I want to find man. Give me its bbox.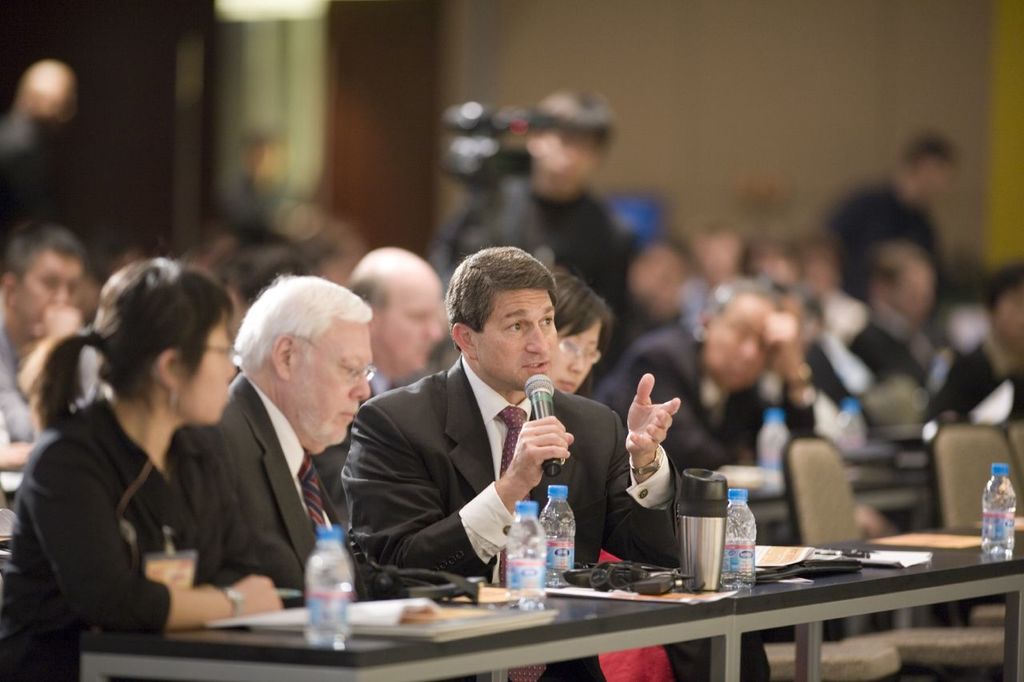
{"x1": 812, "y1": 133, "x2": 963, "y2": 296}.
